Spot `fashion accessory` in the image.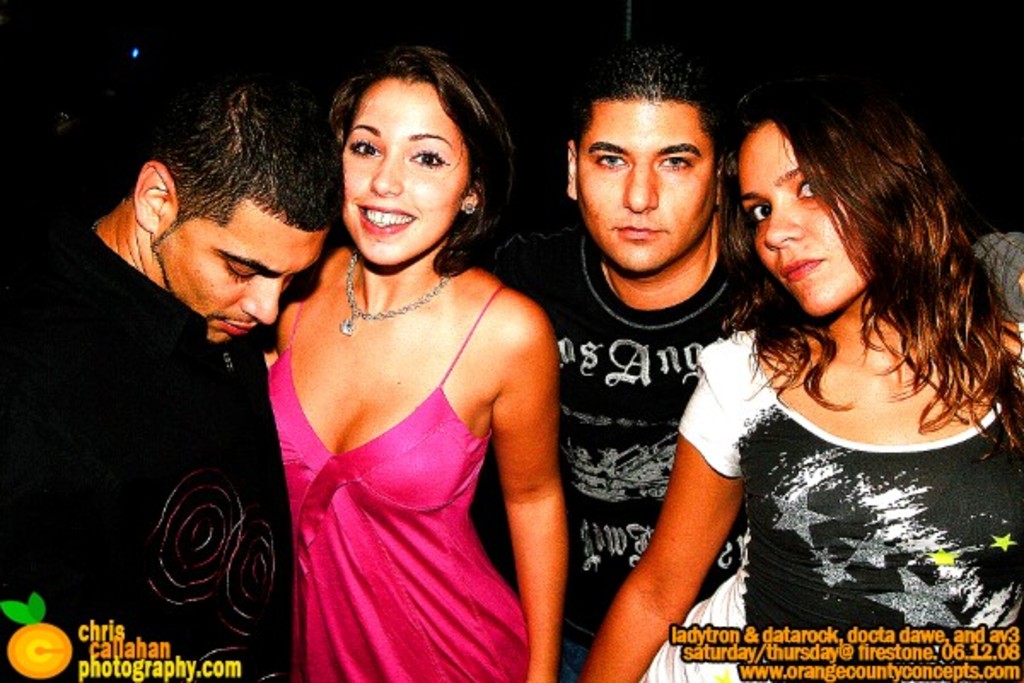
`fashion accessory` found at BBox(459, 195, 476, 219).
